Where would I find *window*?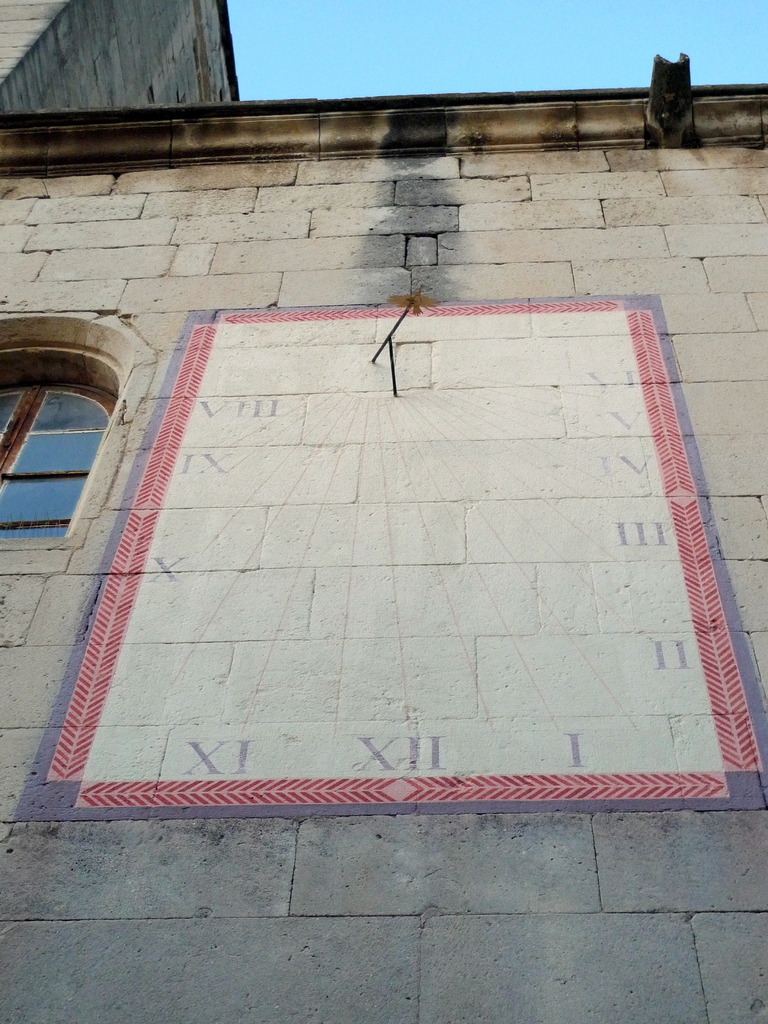
At 0, 302, 127, 541.
